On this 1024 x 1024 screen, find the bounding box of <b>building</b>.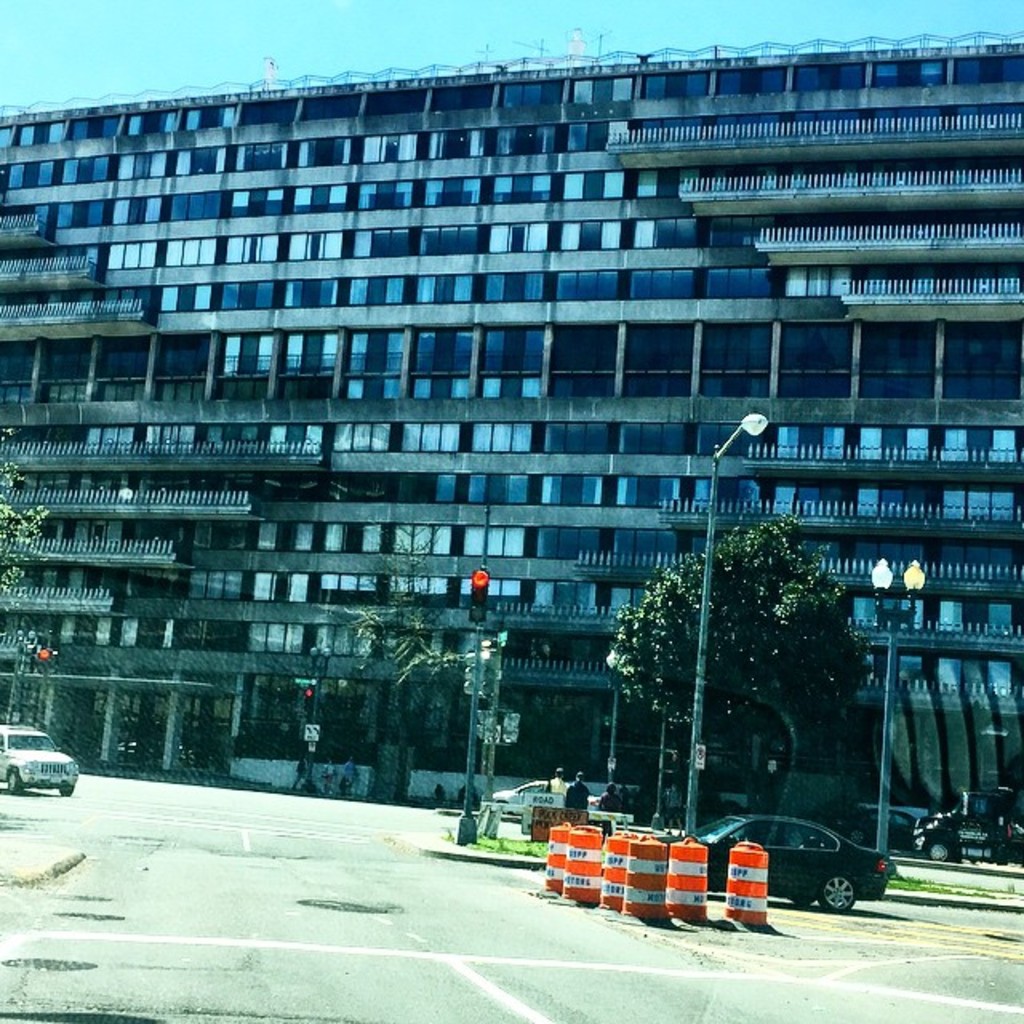
Bounding box: {"left": 0, "top": 32, "right": 1022, "bottom": 822}.
